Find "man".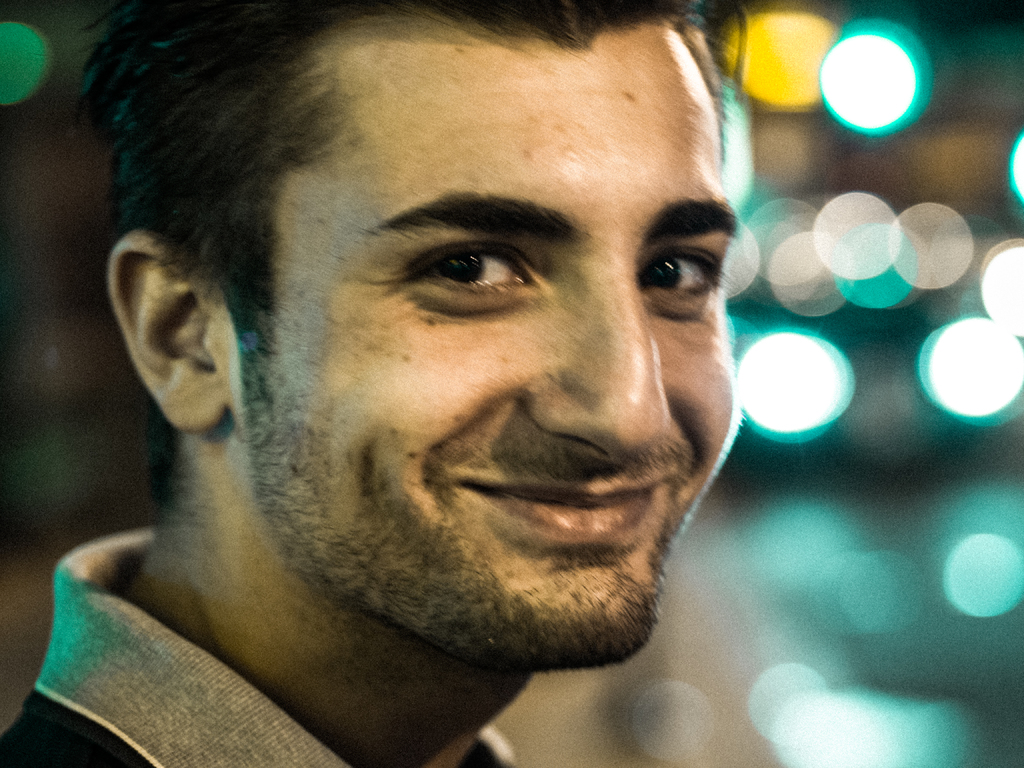
x1=0 y1=0 x2=757 y2=767.
